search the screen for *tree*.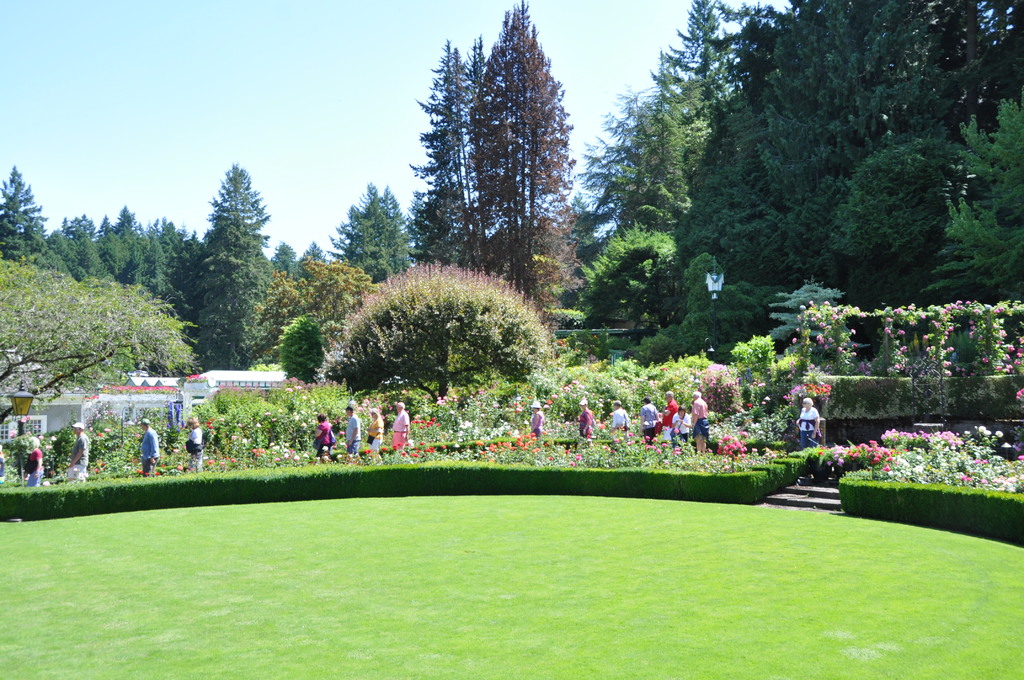
Found at detection(323, 260, 548, 410).
